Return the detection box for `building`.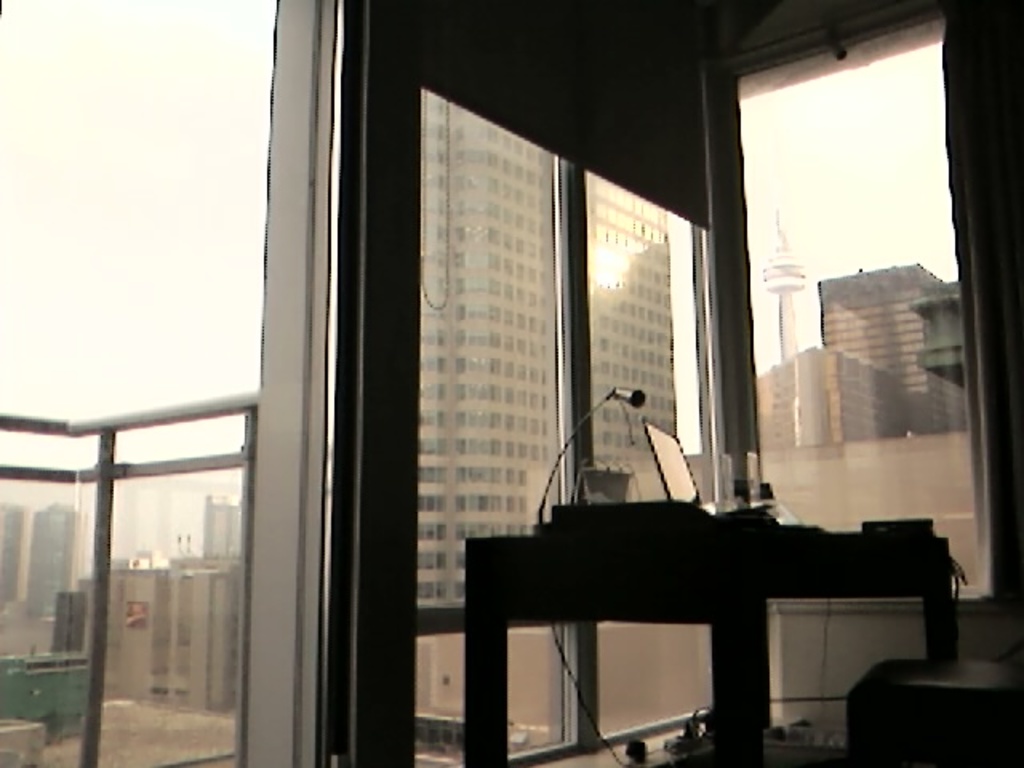
<bbox>814, 262, 952, 387</bbox>.
